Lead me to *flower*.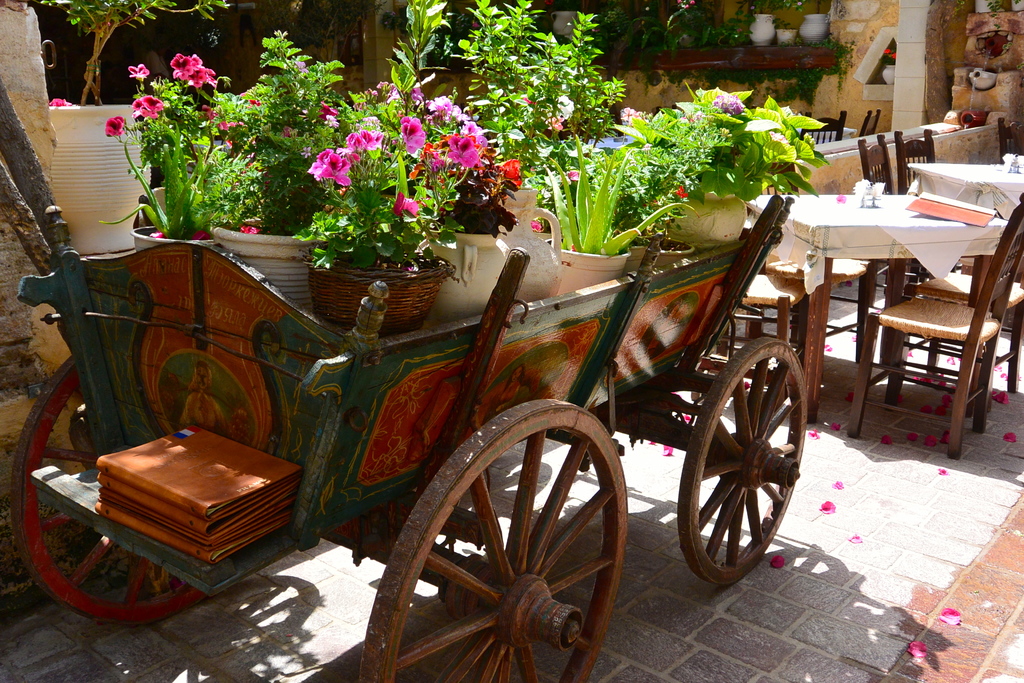
Lead to region(47, 96, 70, 105).
